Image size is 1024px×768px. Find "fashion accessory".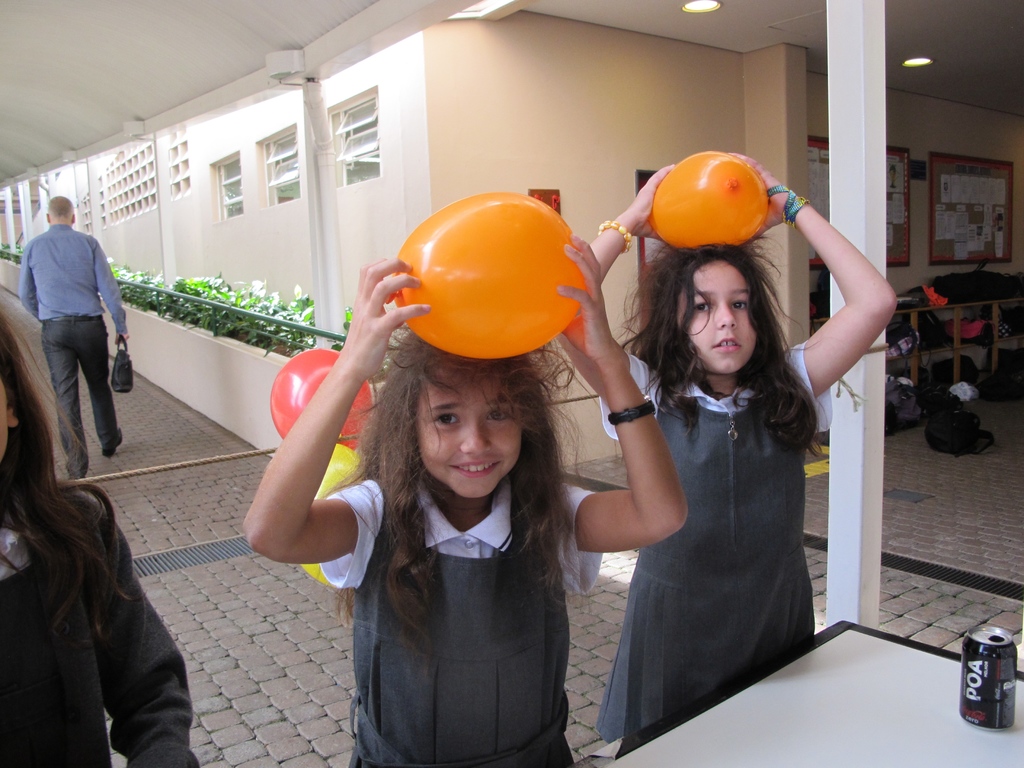
(596, 216, 626, 255).
